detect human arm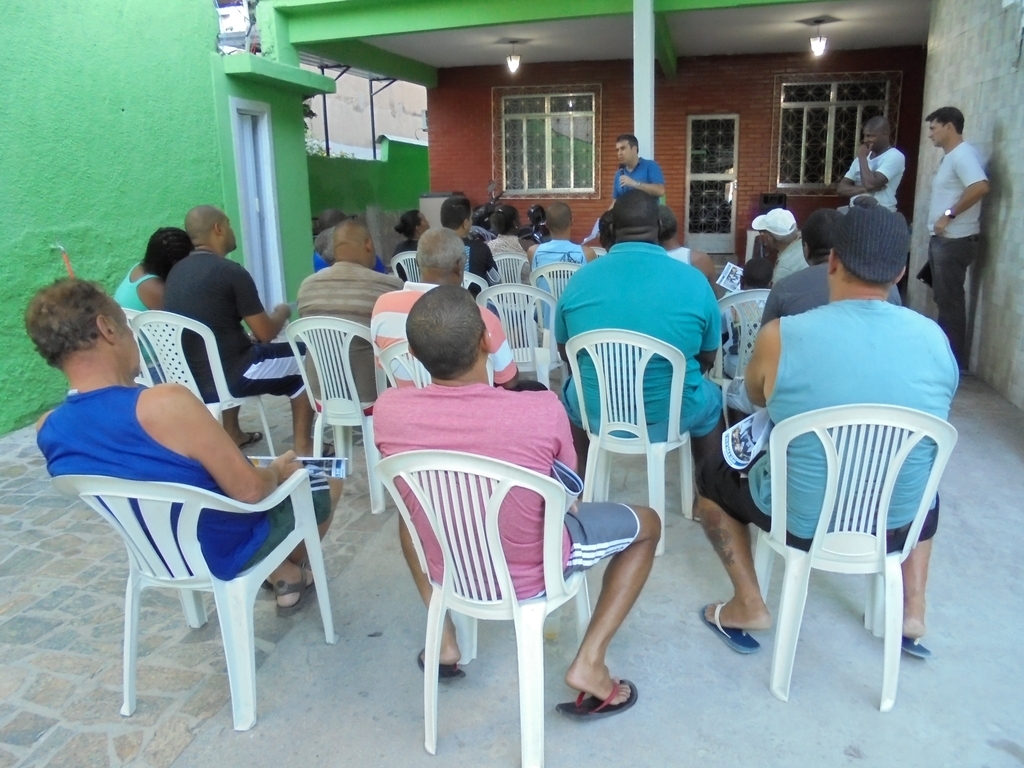
<box>370,293,392,368</box>
